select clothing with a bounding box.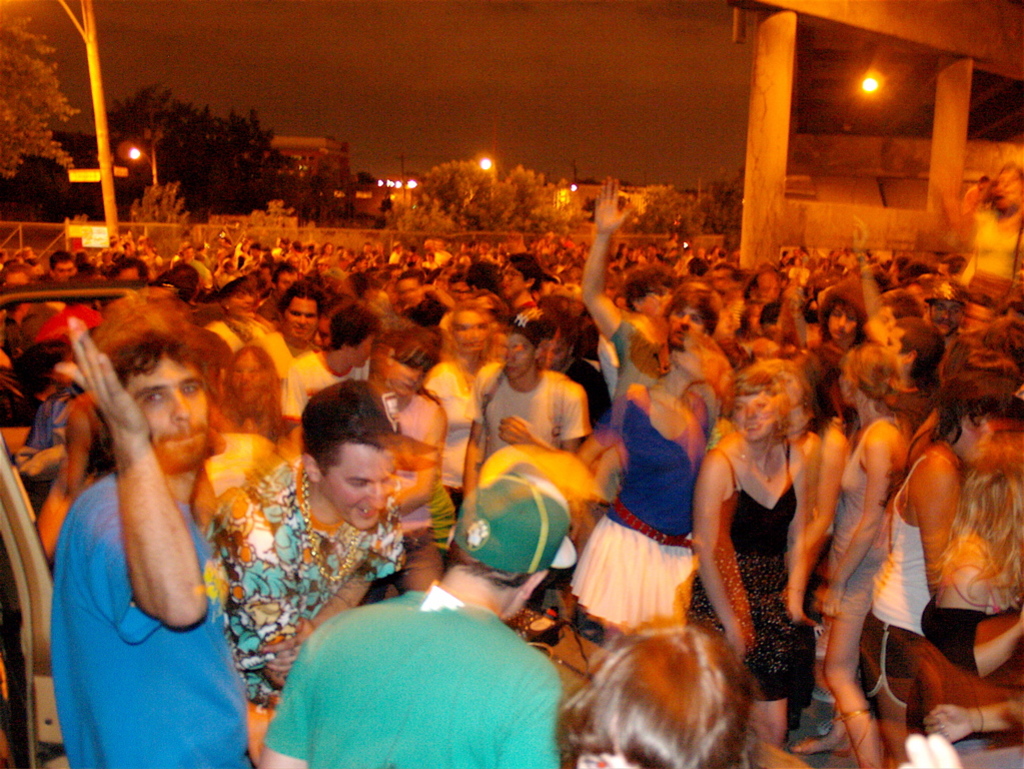
box=[274, 342, 376, 409].
